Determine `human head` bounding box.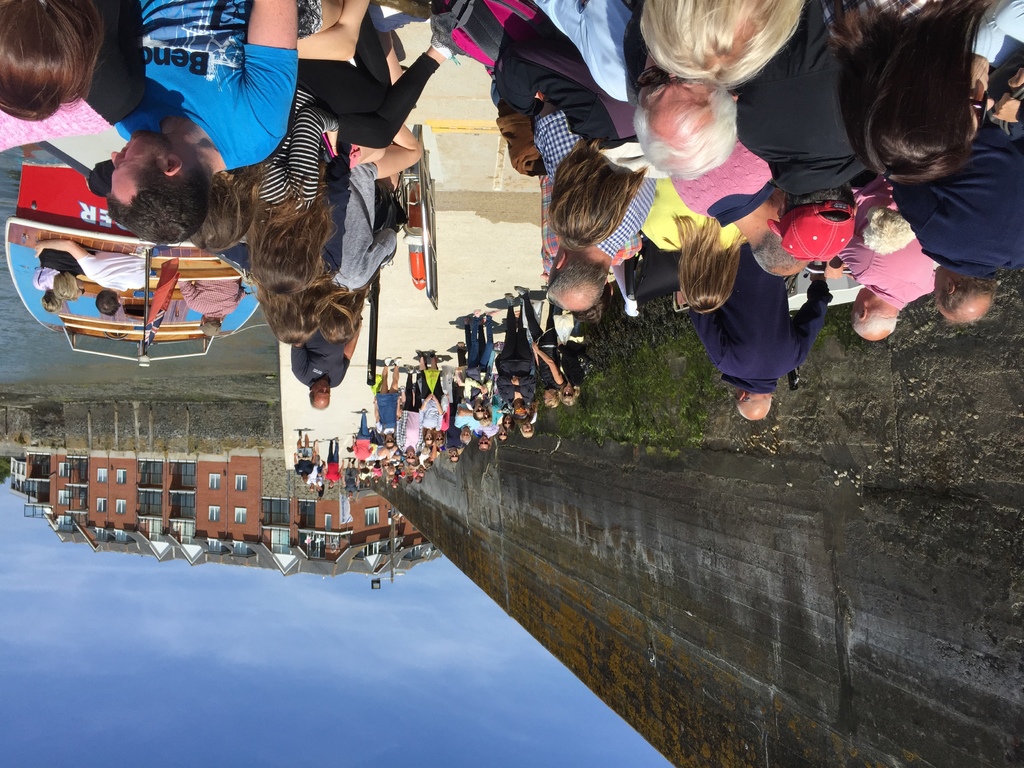
Determined: {"left": 515, "top": 413, "right": 535, "bottom": 440}.
